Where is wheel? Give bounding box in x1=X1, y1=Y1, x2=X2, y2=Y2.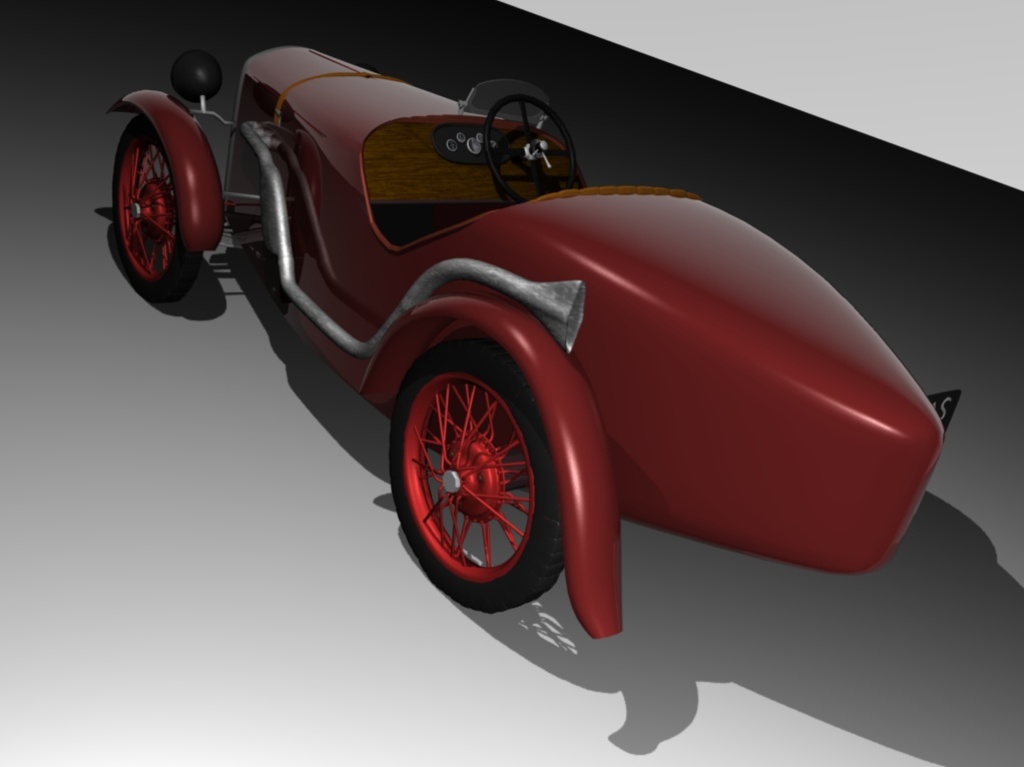
x1=383, y1=337, x2=570, y2=611.
